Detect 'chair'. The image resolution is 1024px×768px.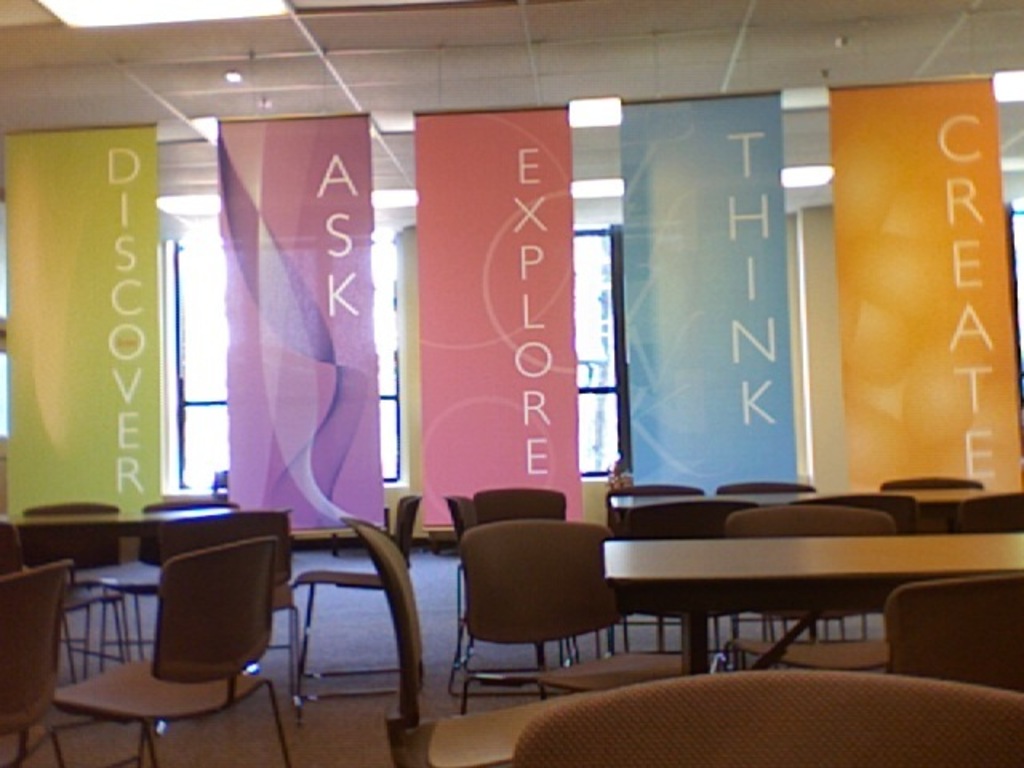
bbox(442, 482, 566, 701).
